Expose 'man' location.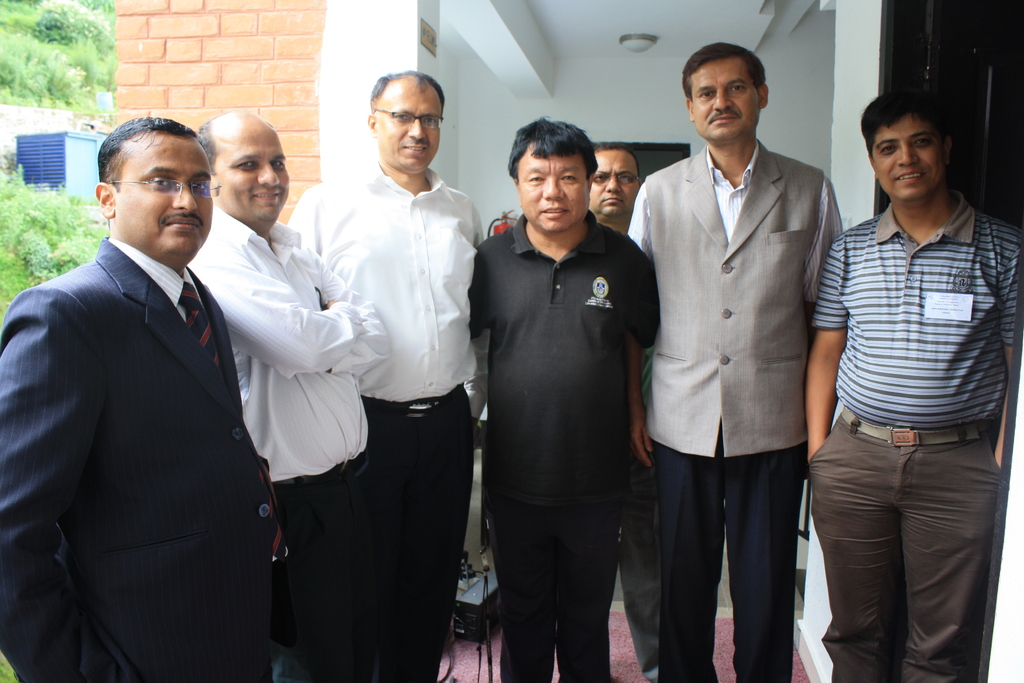
Exposed at (left=800, top=79, right=1013, bottom=675).
